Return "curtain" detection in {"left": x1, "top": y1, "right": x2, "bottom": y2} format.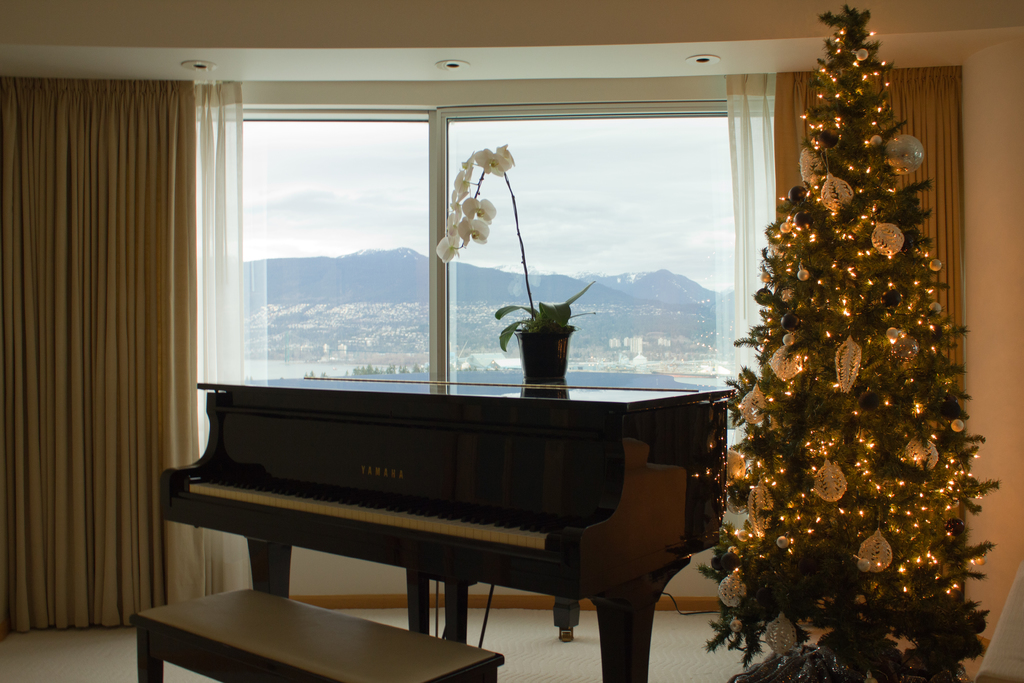
{"left": 12, "top": 45, "right": 215, "bottom": 674}.
